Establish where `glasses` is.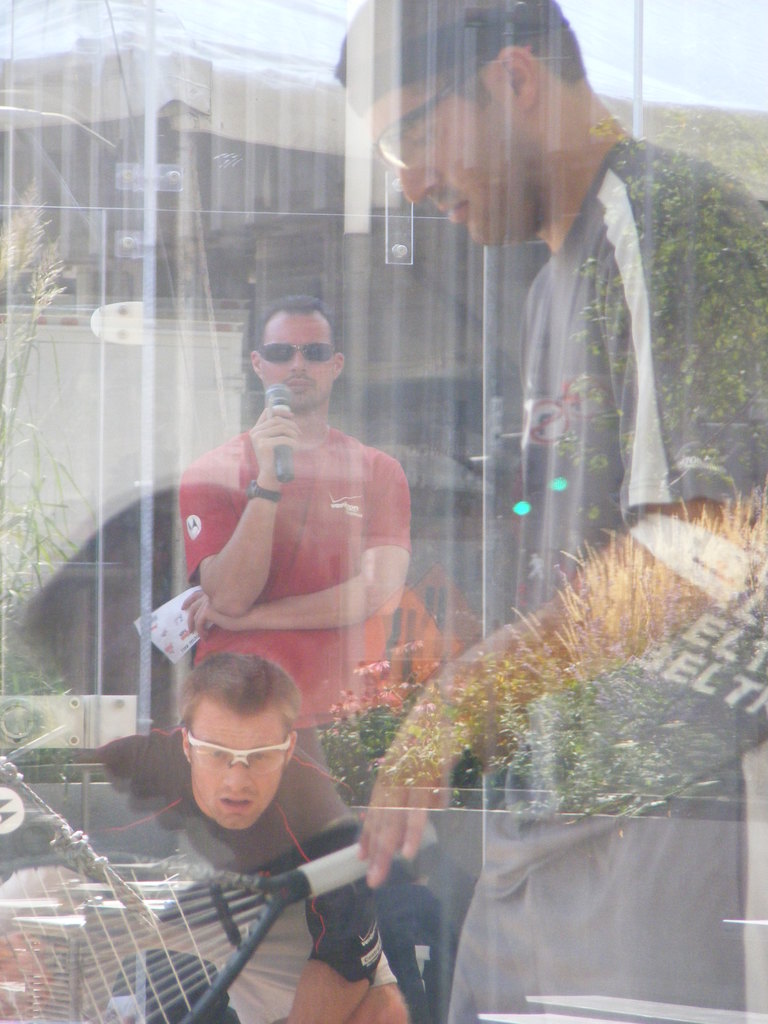
Established at (x1=367, y1=63, x2=495, y2=172).
